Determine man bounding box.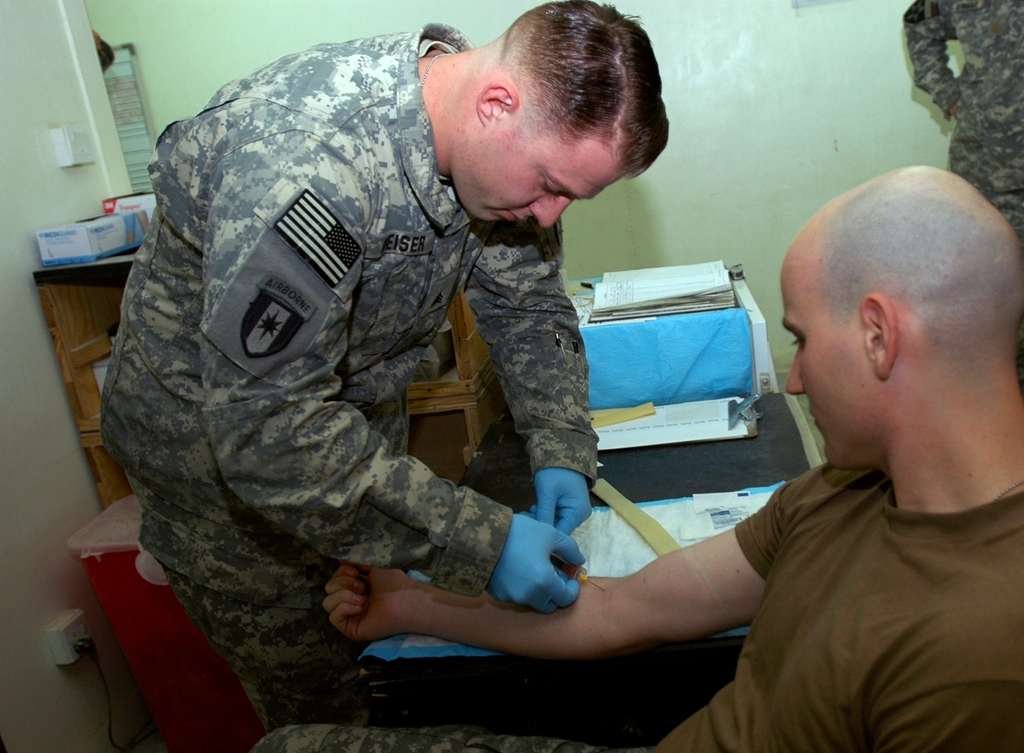
Determined: box=[900, 0, 1023, 230].
